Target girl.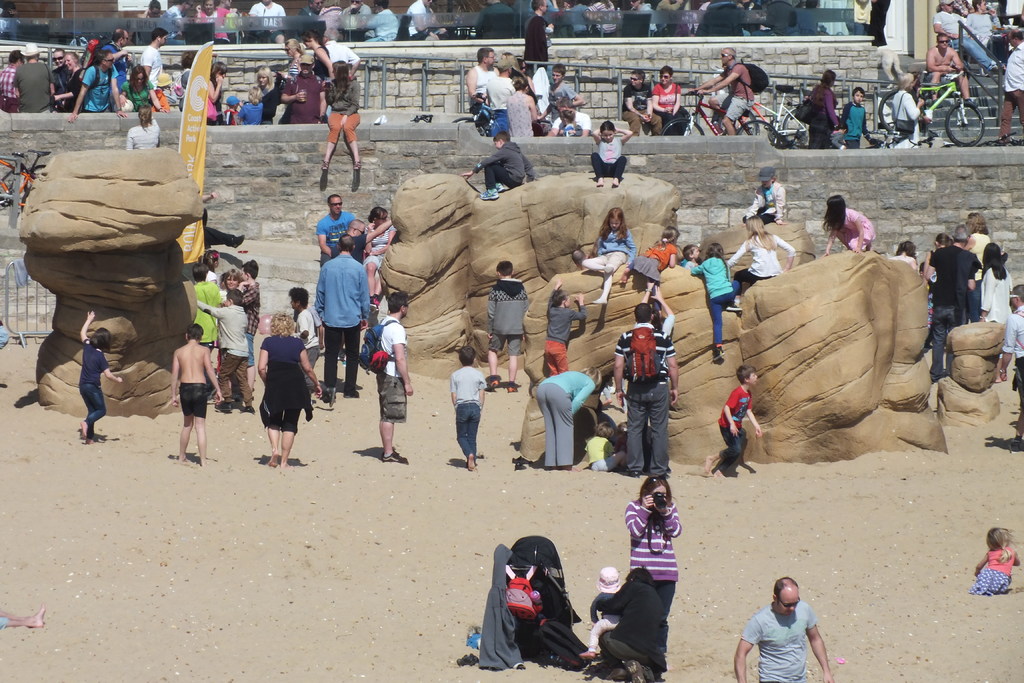
Target region: left=578, top=570, right=624, bottom=662.
